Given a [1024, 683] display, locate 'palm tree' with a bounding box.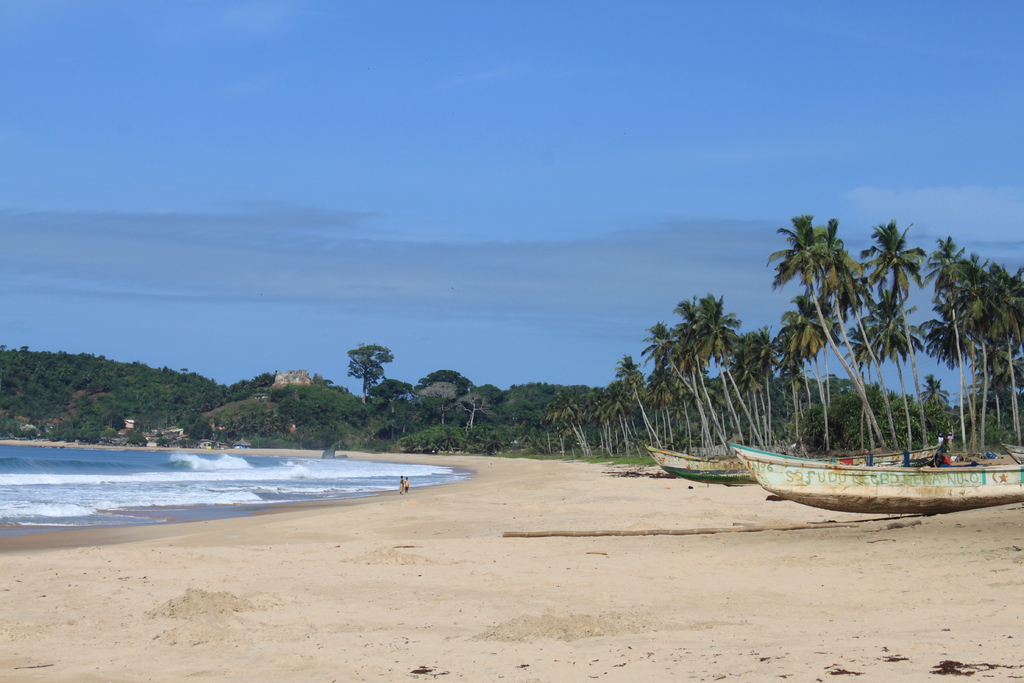
Located: bbox(678, 299, 751, 474).
